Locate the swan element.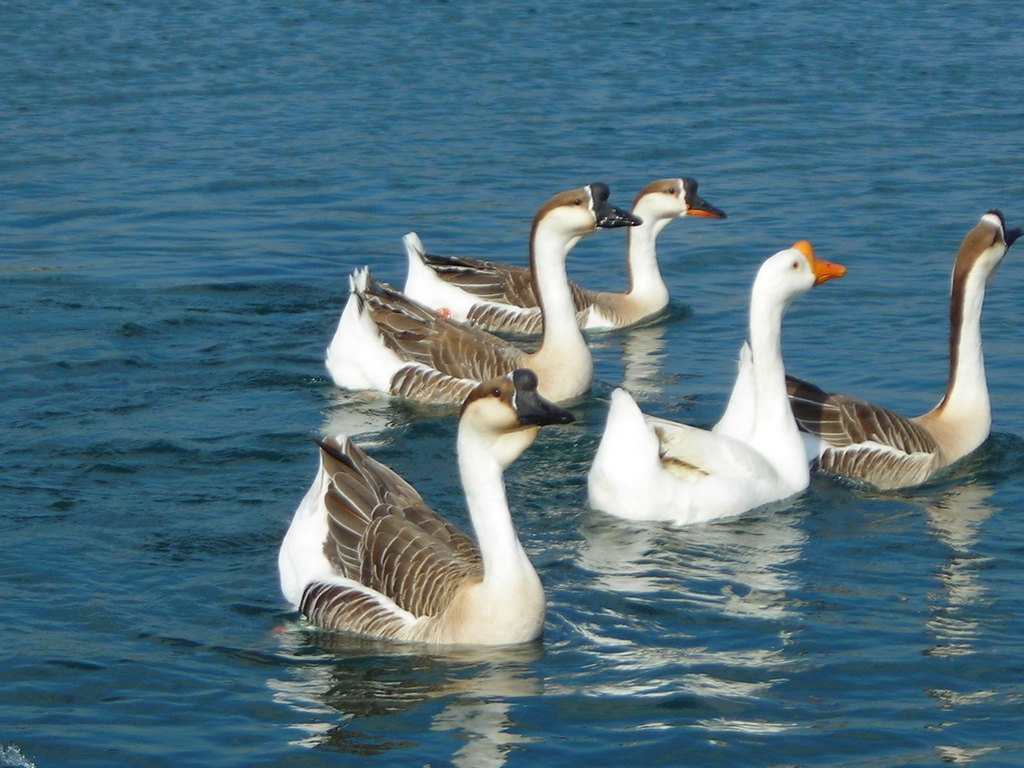
Element bbox: x1=324, y1=182, x2=648, y2=407.
